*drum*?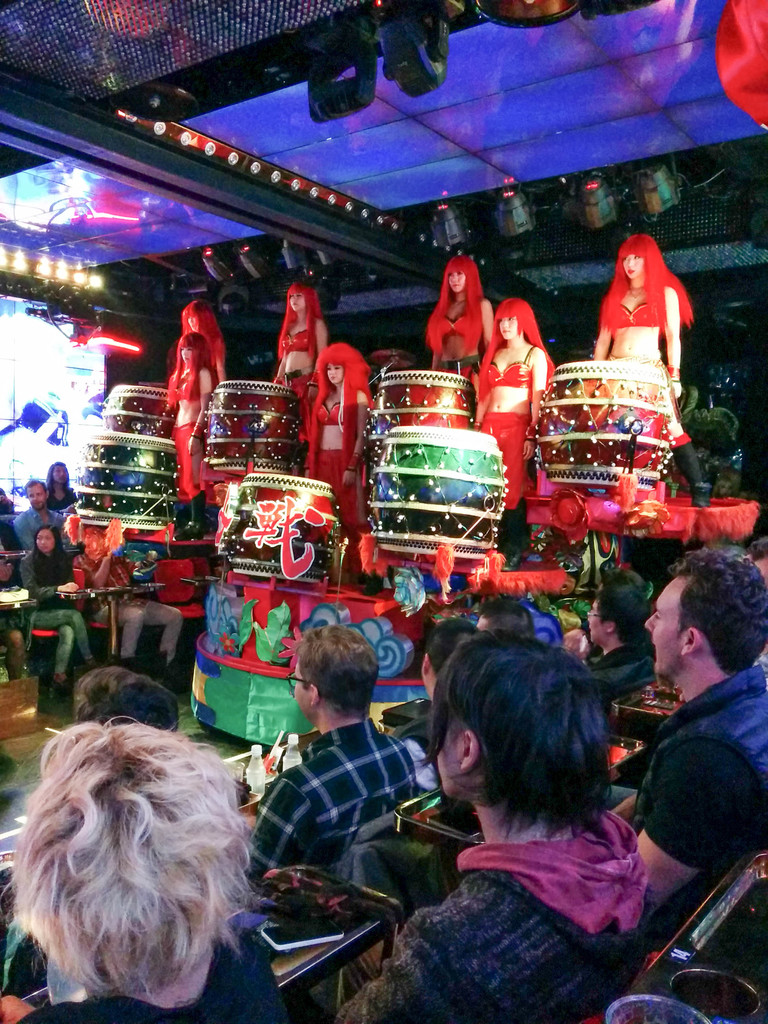
369:365:474:461
